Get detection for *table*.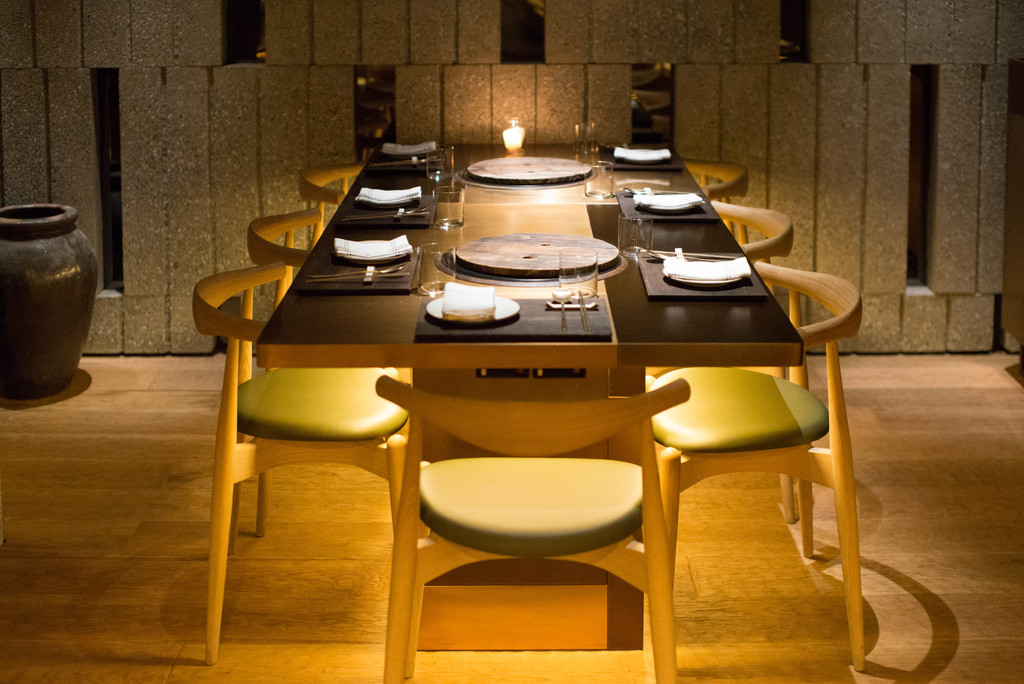
Detection: [x1=235, y1=173, x2=727, y2=609].
